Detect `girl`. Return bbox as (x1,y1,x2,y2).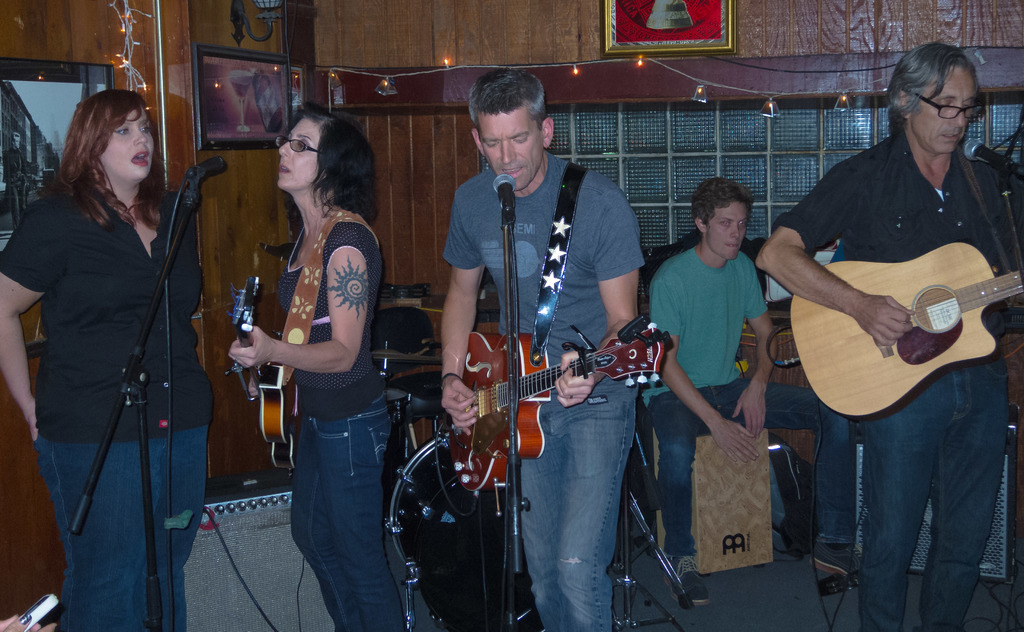
(0,84,209,628).
